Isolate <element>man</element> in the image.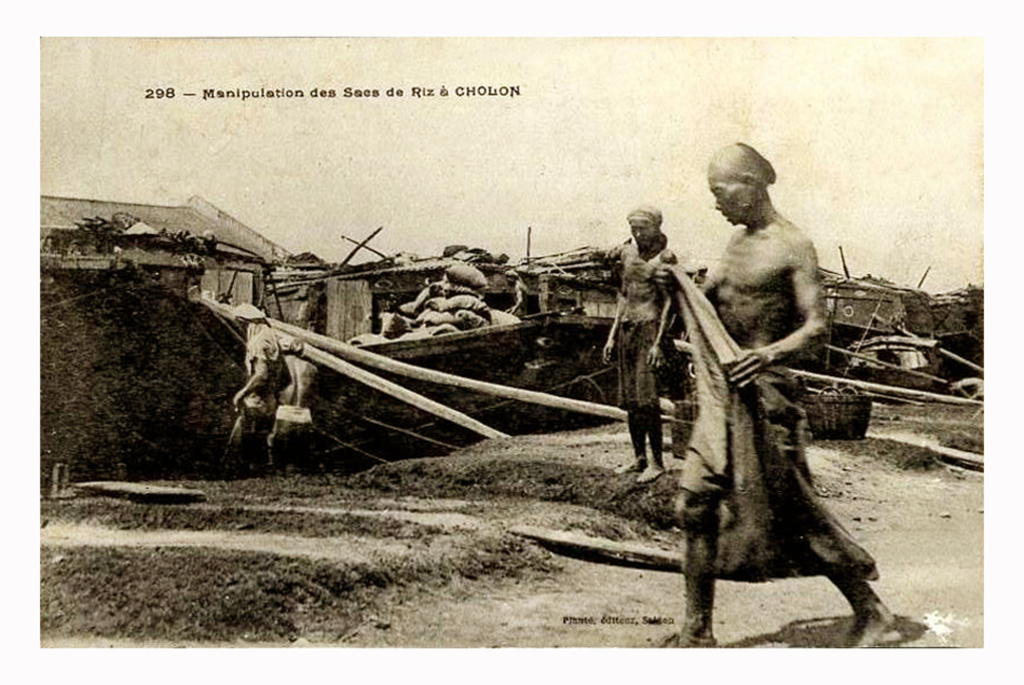
Isolated region: detection(668, 120, 869, 657).
